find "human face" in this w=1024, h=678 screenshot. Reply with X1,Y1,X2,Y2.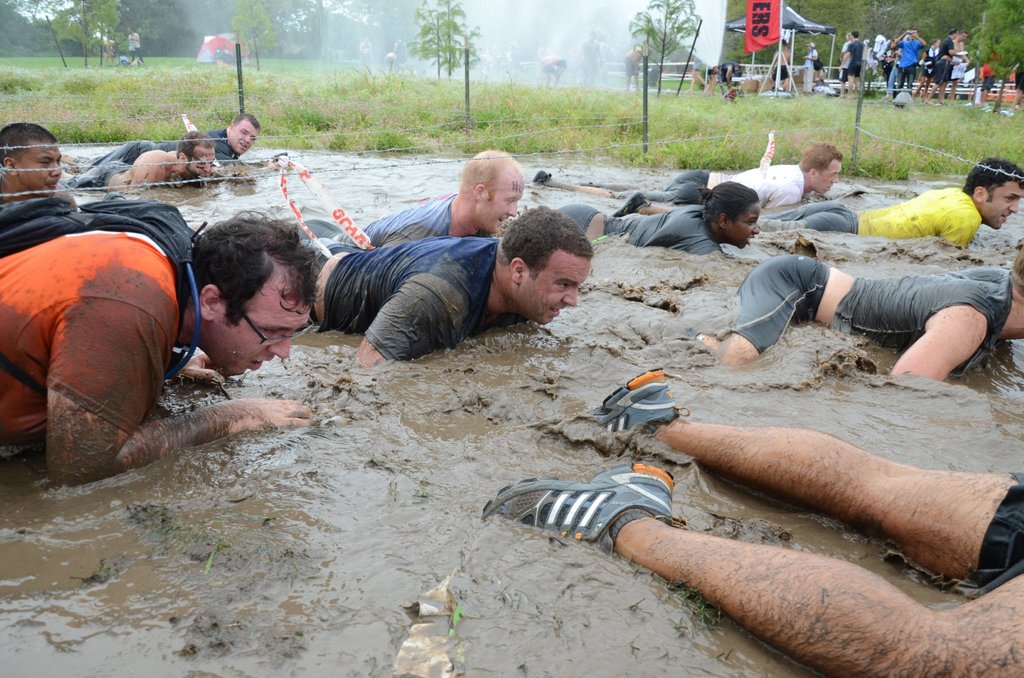
985,184,1023,230.
